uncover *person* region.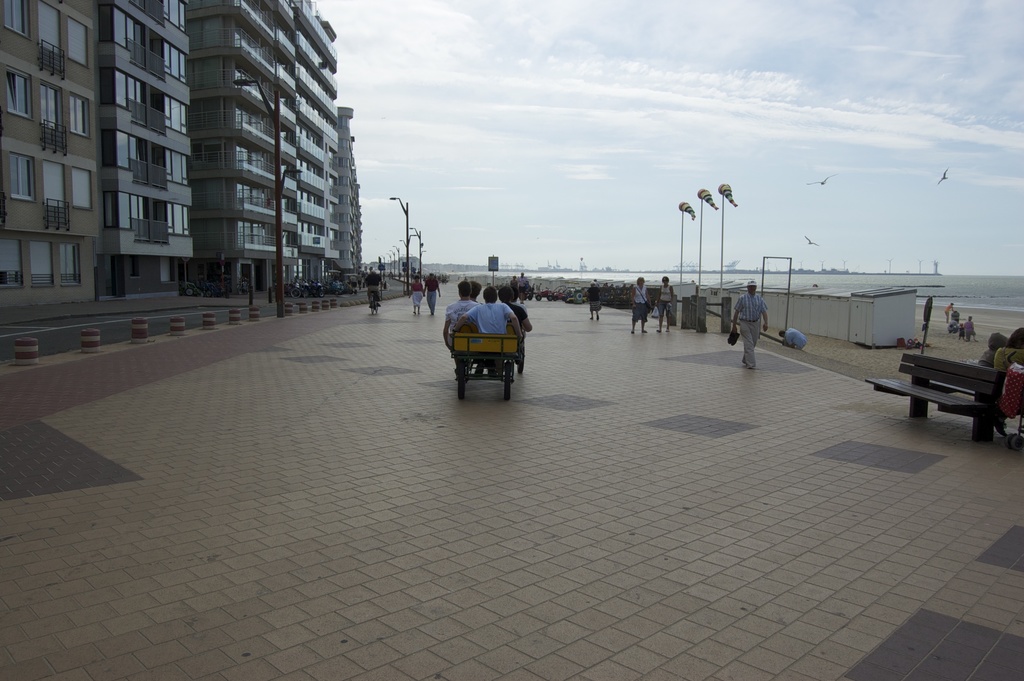
Uncovered: 409,277,420,315.
